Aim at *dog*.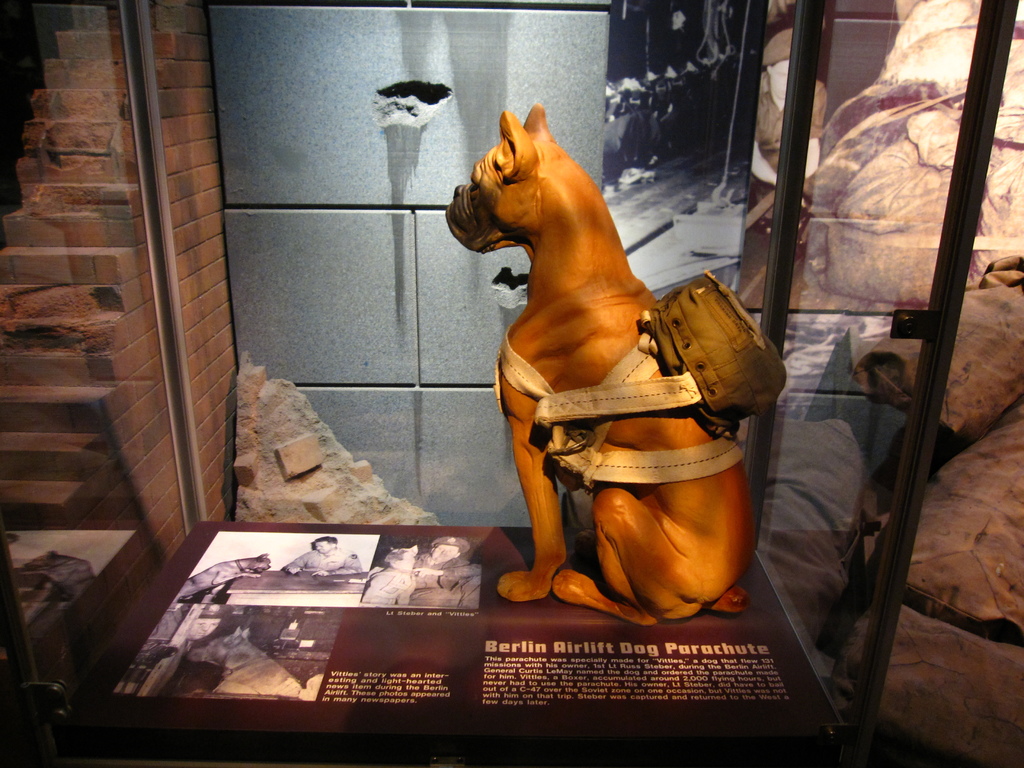
Aimed at crop(175, 549, 271, 594).
